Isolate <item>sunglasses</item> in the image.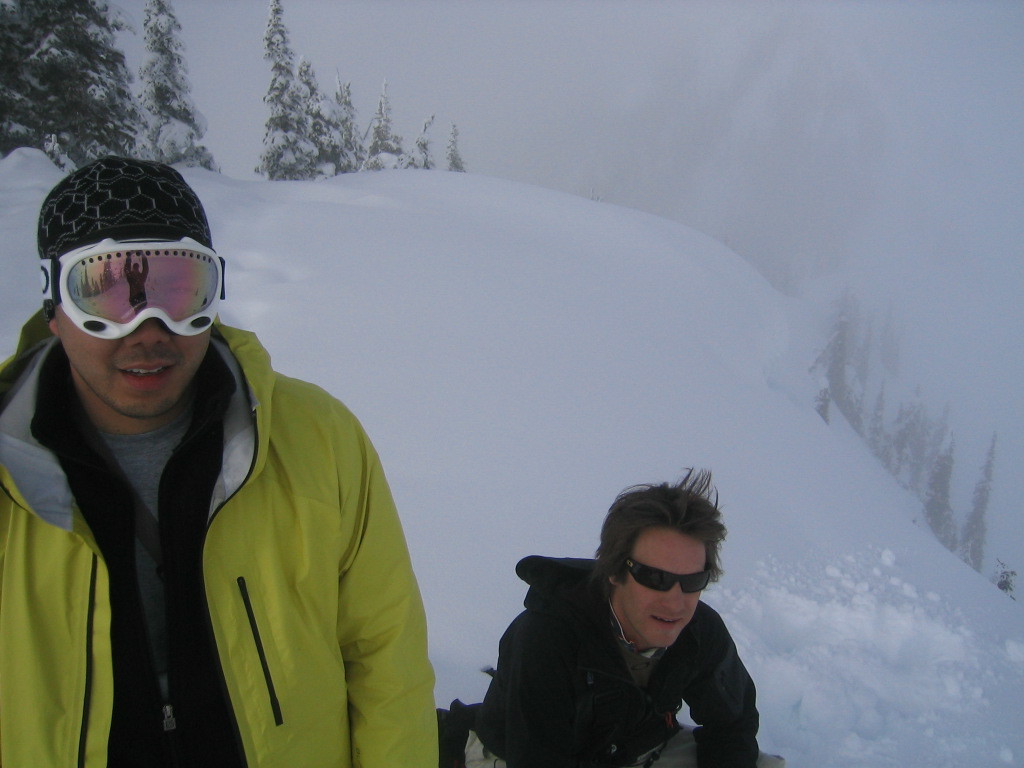
Isolated region: (626,564,712,594).
